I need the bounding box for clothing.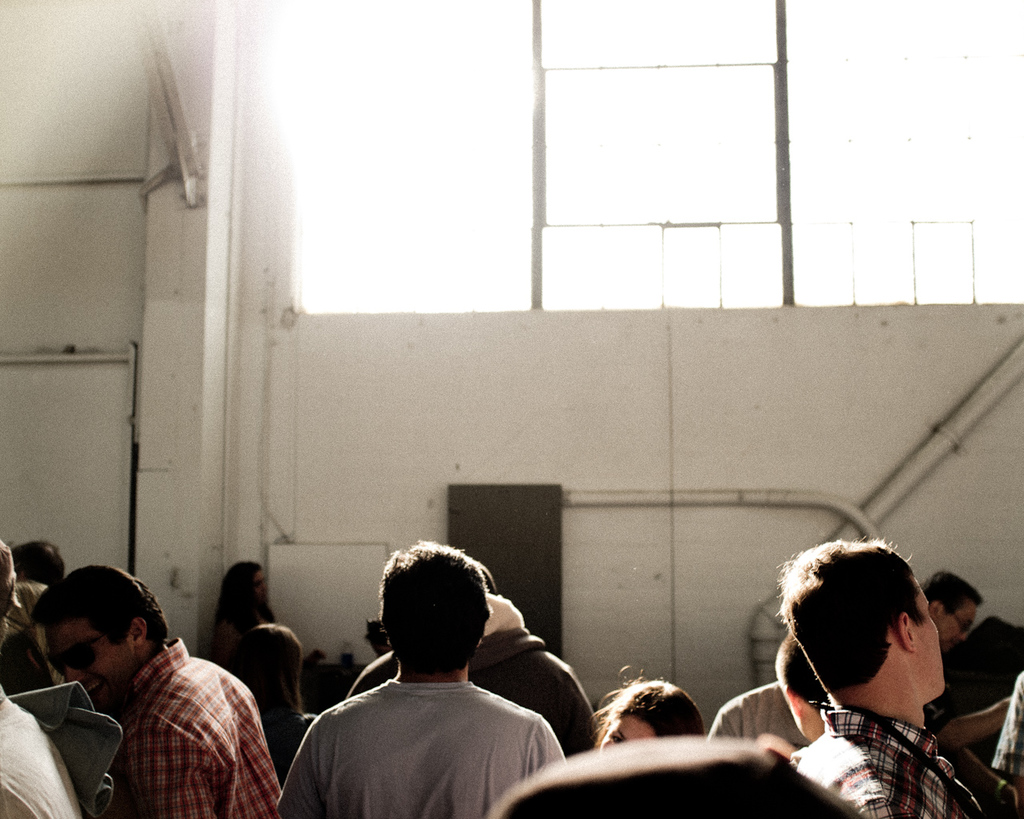
Here it is: [left=119, top=632, right=294, bottom=818].
